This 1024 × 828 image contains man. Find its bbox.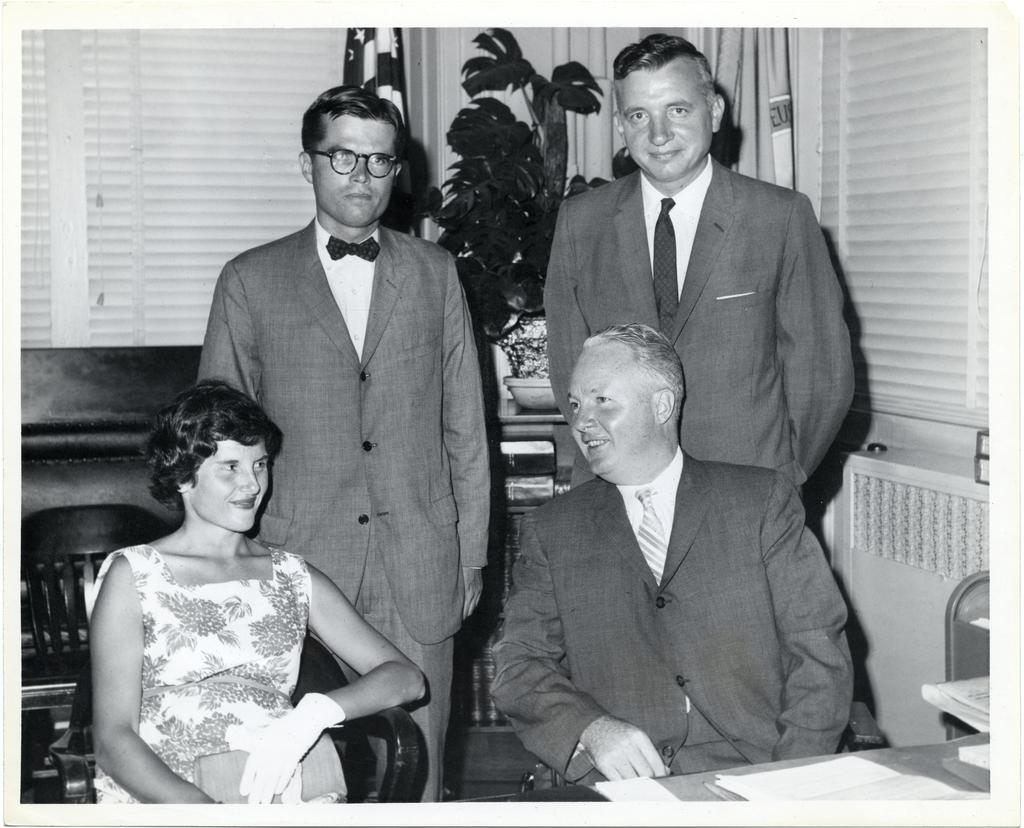
pyautogui.locateOnScreen(548, 26, 858, 496).
